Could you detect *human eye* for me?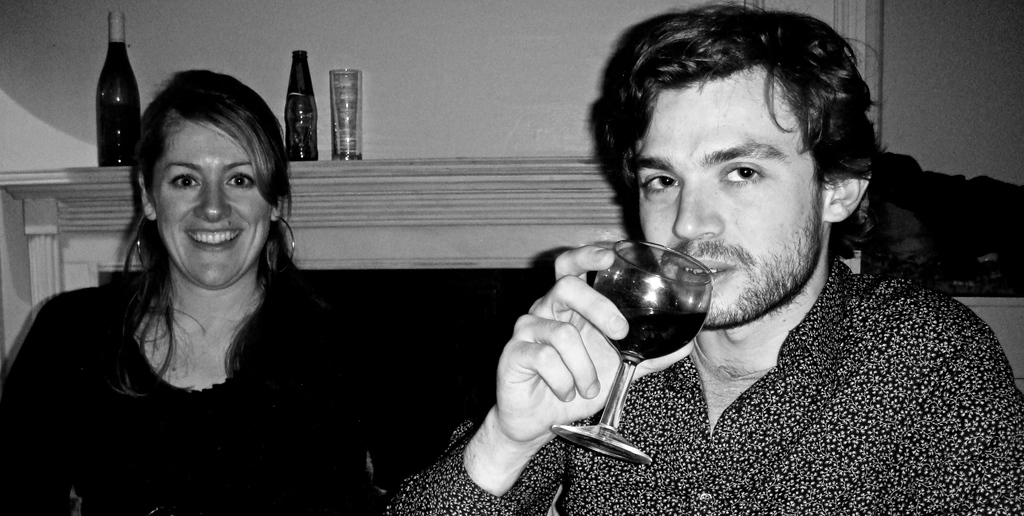
Detection result: {"x1": 223, "y1": 168, "x2": 257, "y2": 188}.
